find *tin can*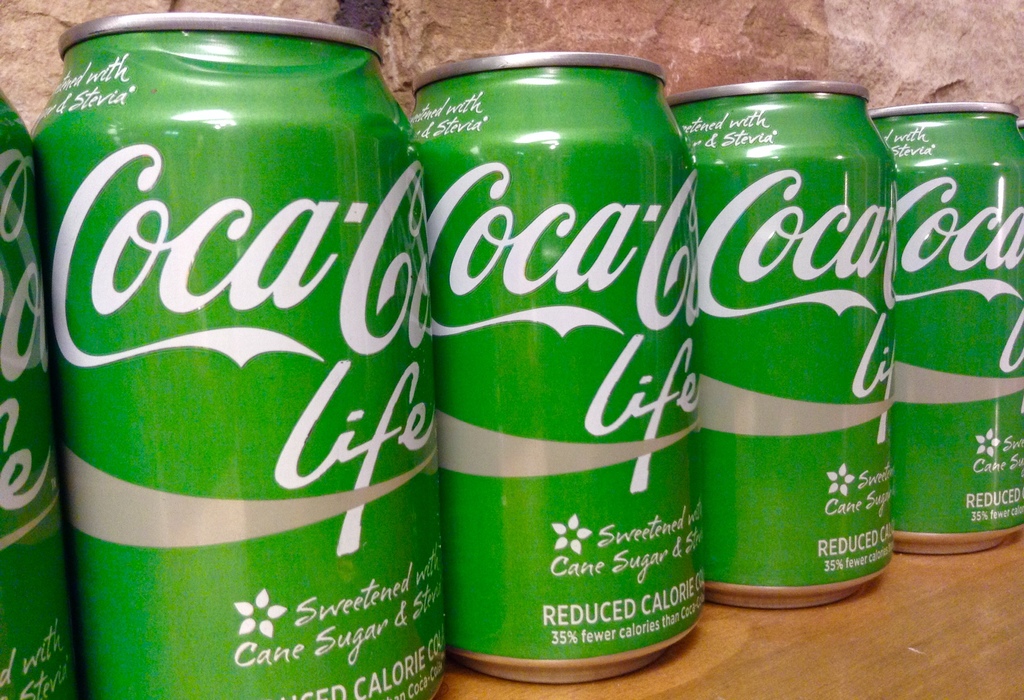
pyautogui.locateOnScreen(666, 77, 899, 616)
